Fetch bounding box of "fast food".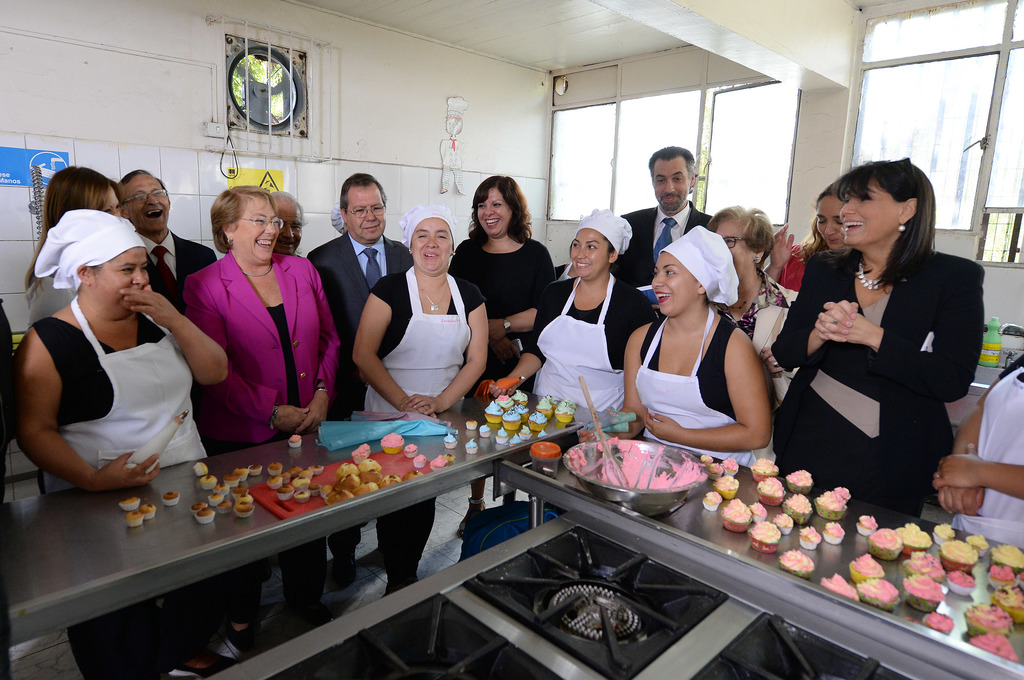
Bbox: (963, 631, 1022, 665).
